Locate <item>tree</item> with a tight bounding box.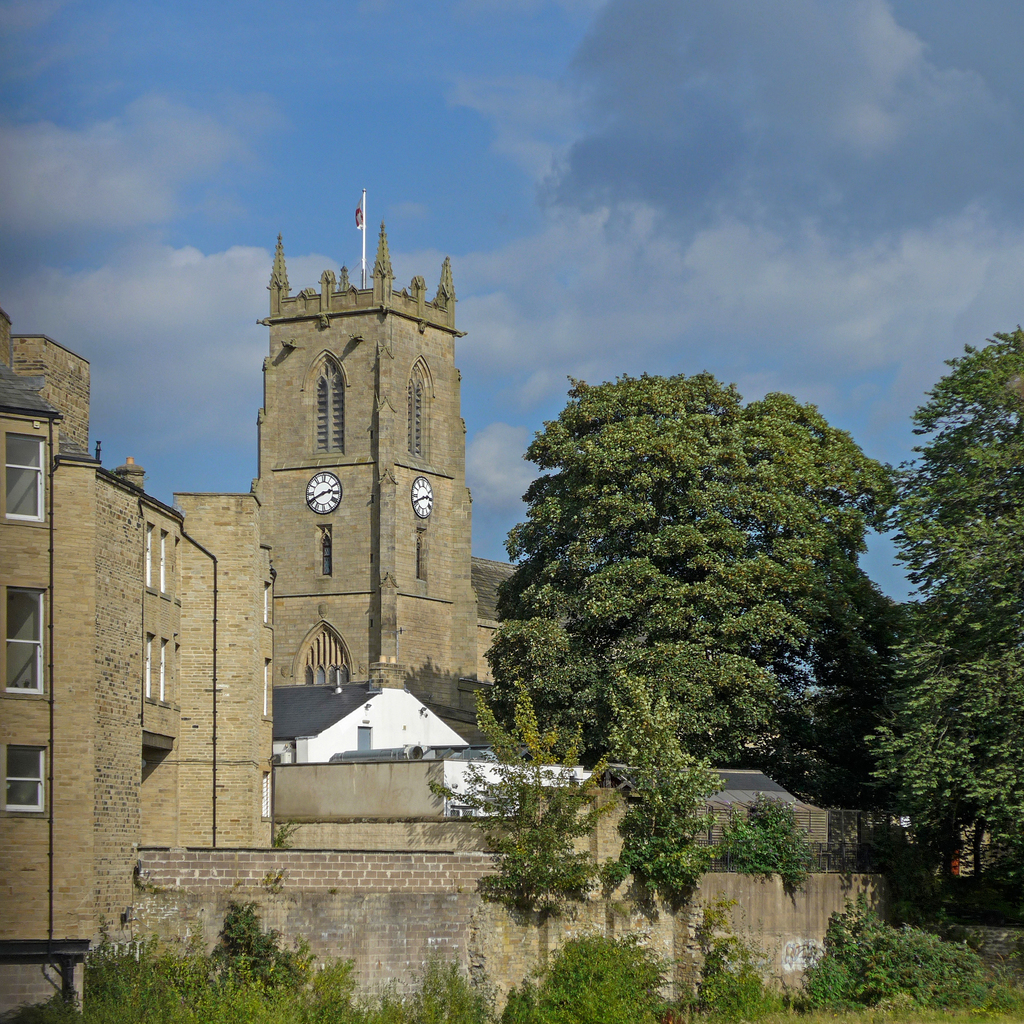
{"x1": 727, "y1": 787, "x2": 827, "y2": 895}.
